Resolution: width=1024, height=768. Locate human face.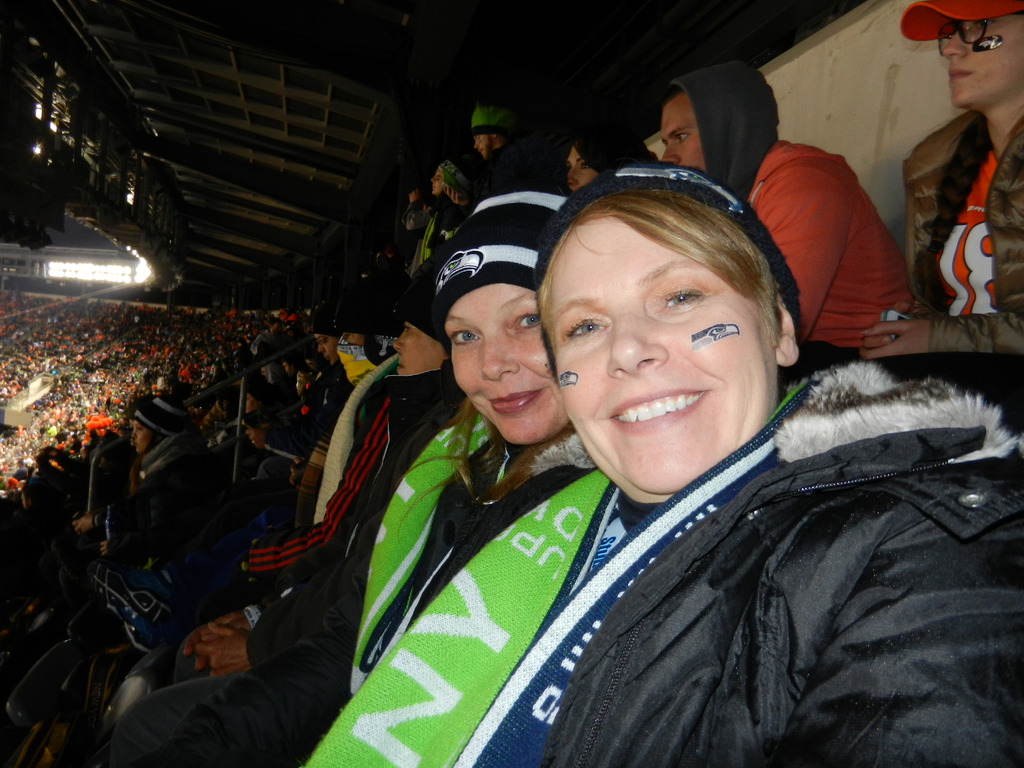
128 418 158 456.
